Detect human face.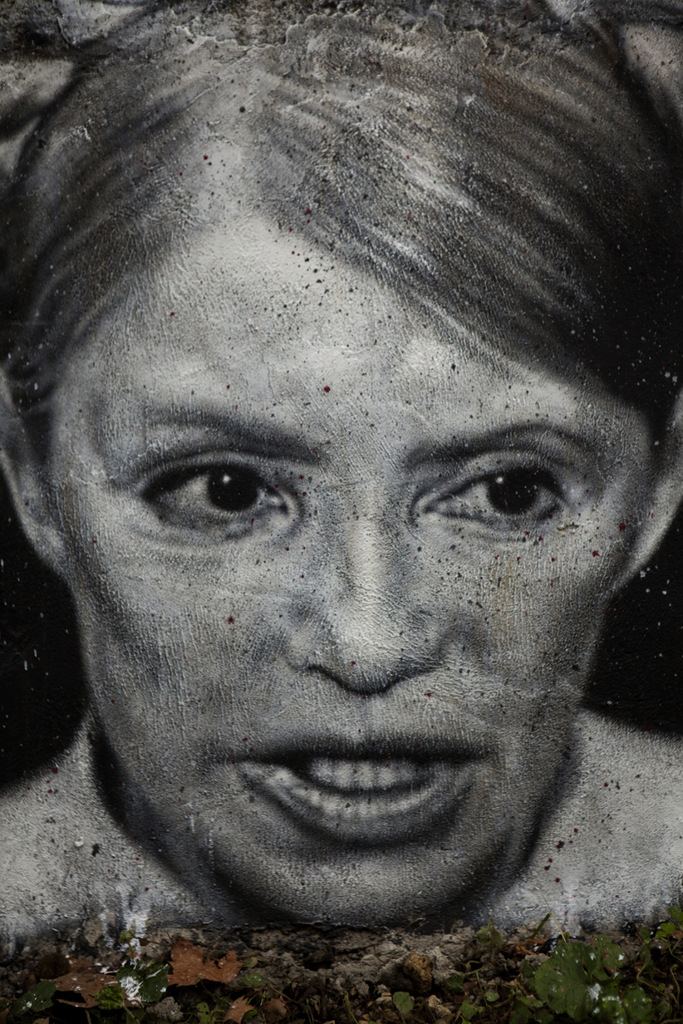
Detected at 55/222/651/933.
